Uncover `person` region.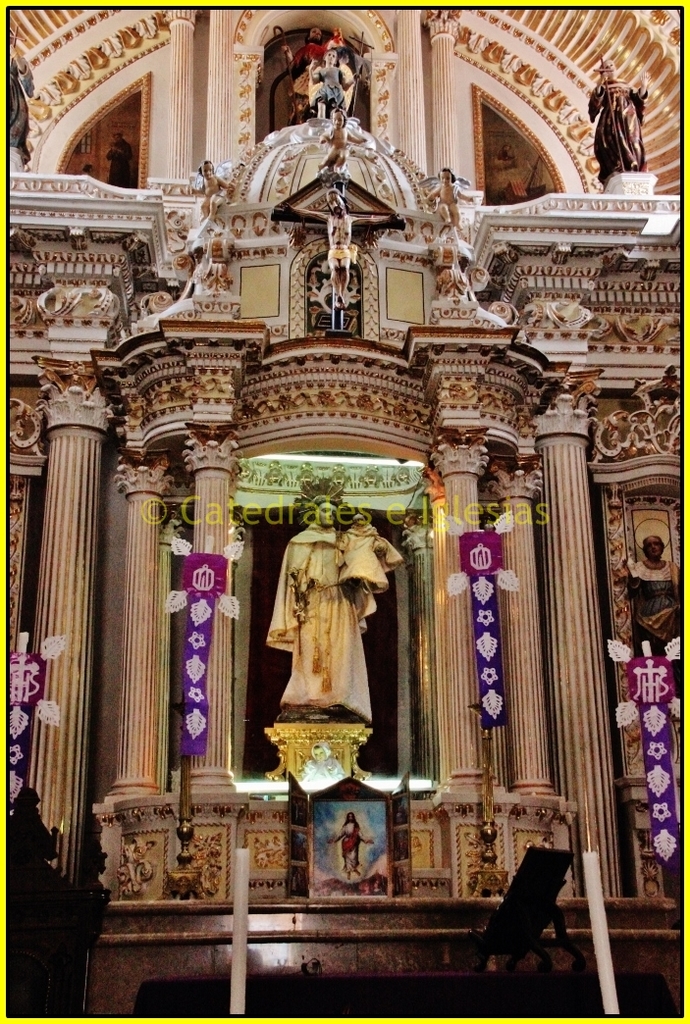
Uncovered: box(583, 60, 647, 194).
